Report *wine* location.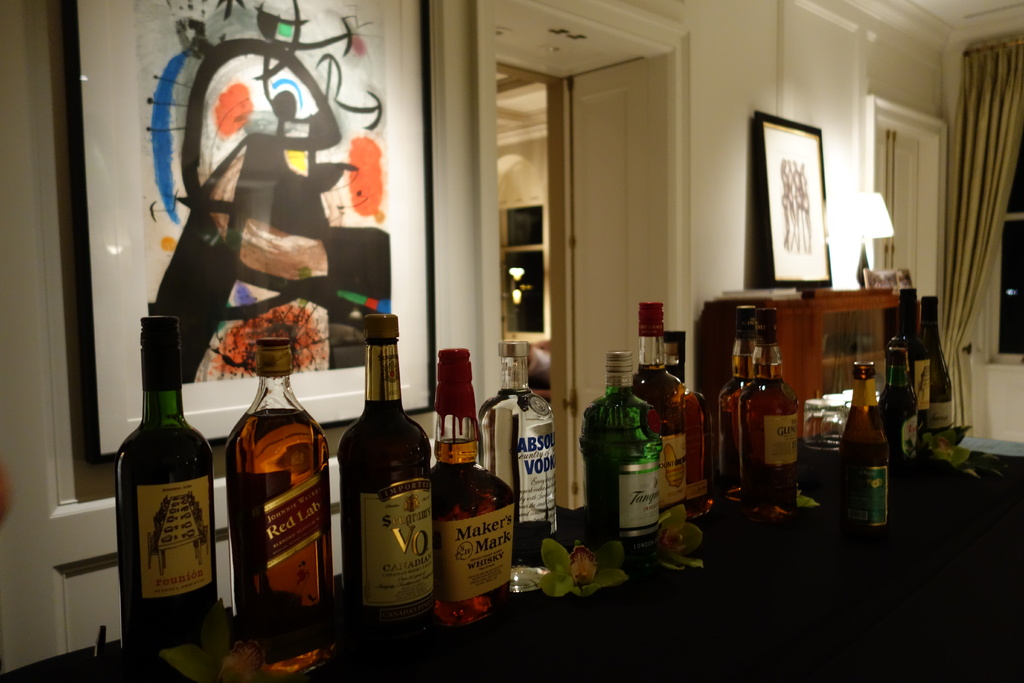
Report: BBox(899, 289, 932, 441).
